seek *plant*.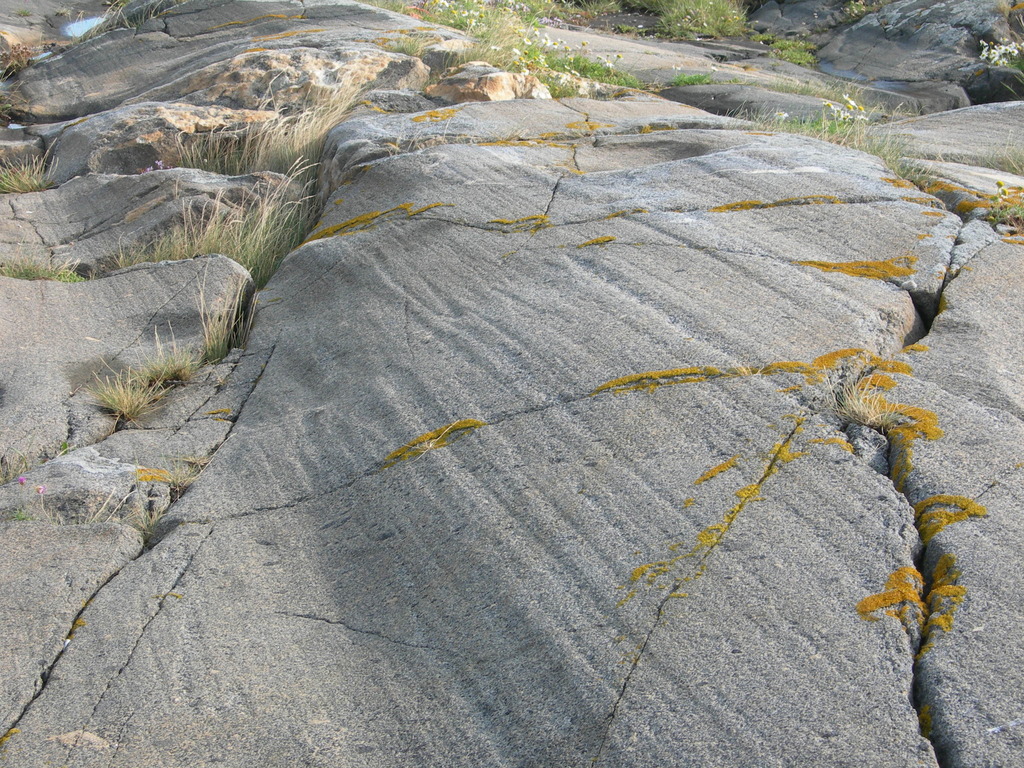
<region>802, 10, 823, 37</region>.
